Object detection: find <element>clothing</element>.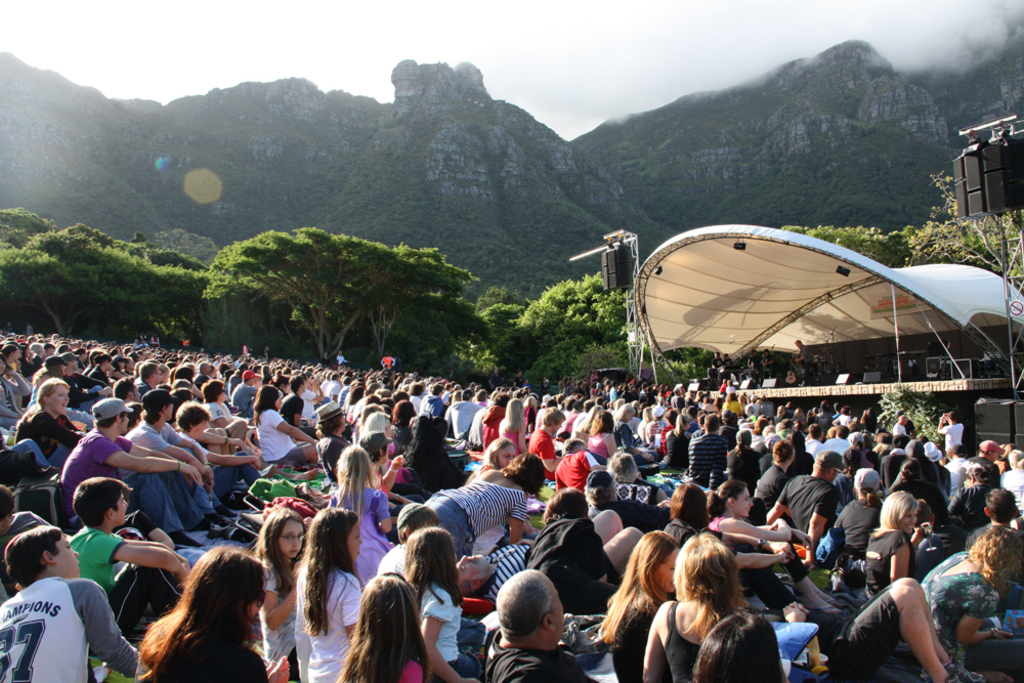
BBox(486, 627, 596, 682).
